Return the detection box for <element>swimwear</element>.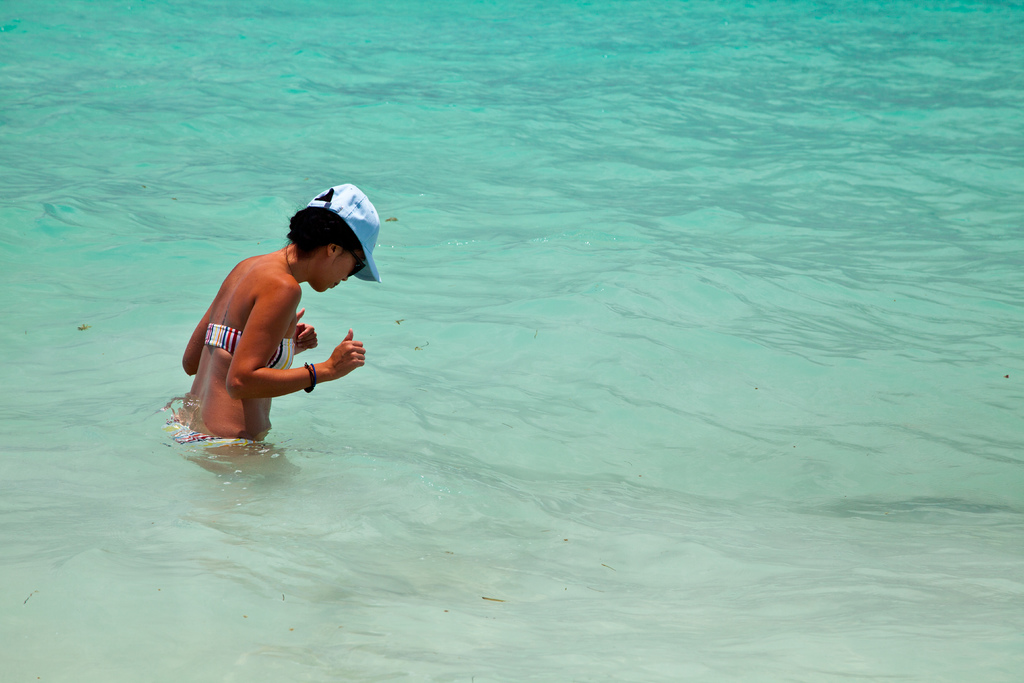
[169, 419, 262, 449].
